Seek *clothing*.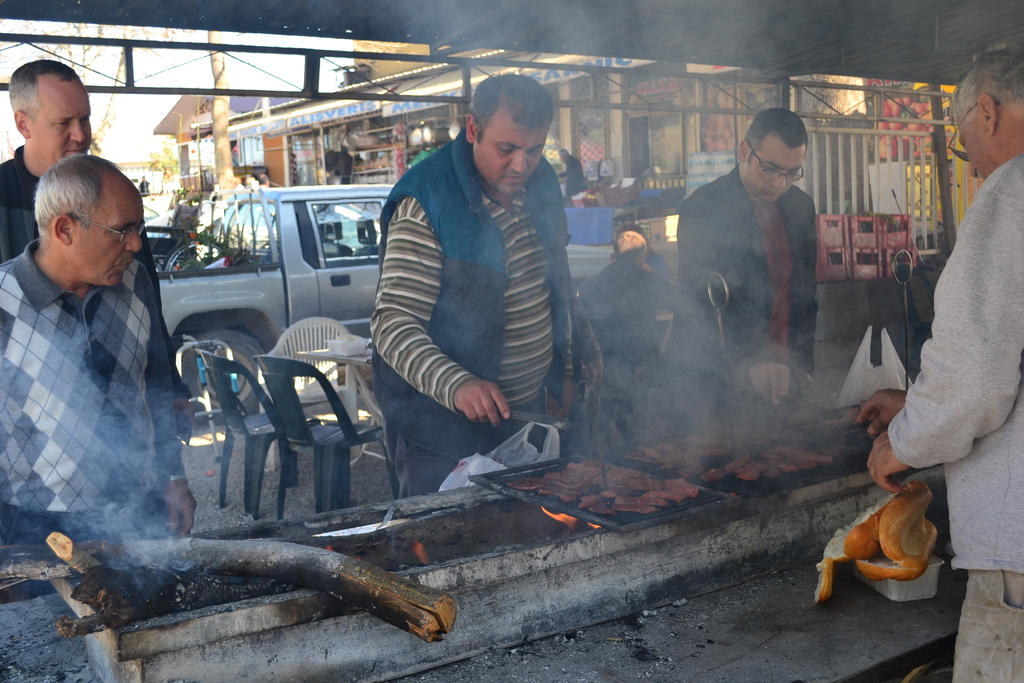
676/160/820/394.
